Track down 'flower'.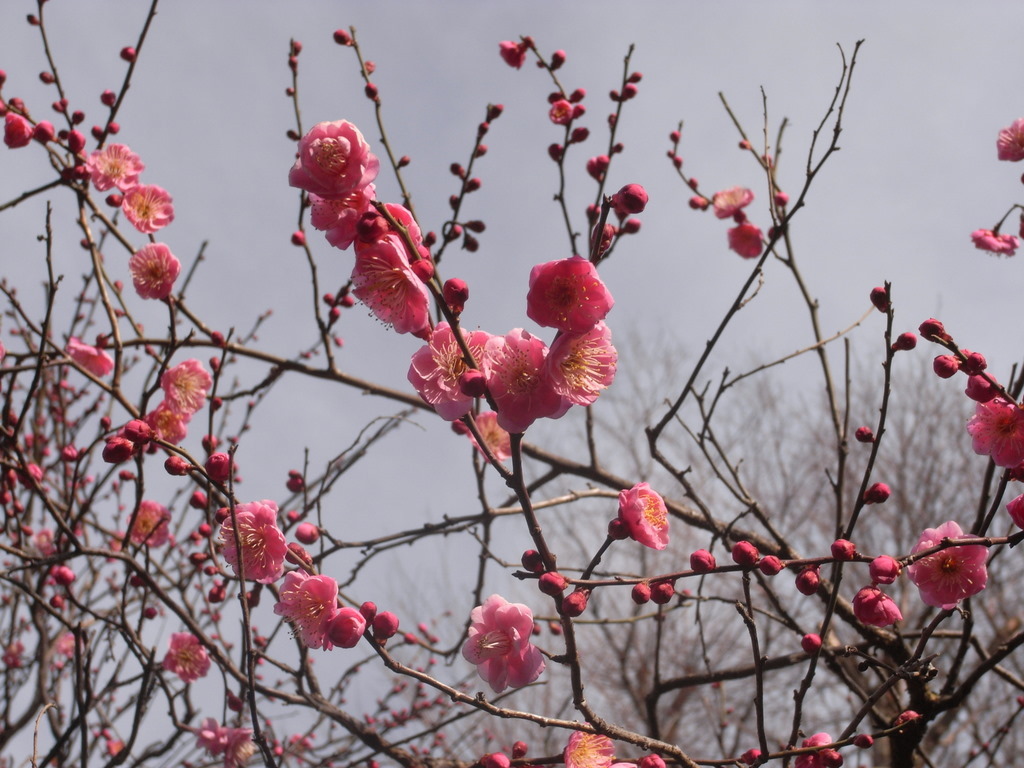
Tracked to select_region(542, 319, 618, 406).
